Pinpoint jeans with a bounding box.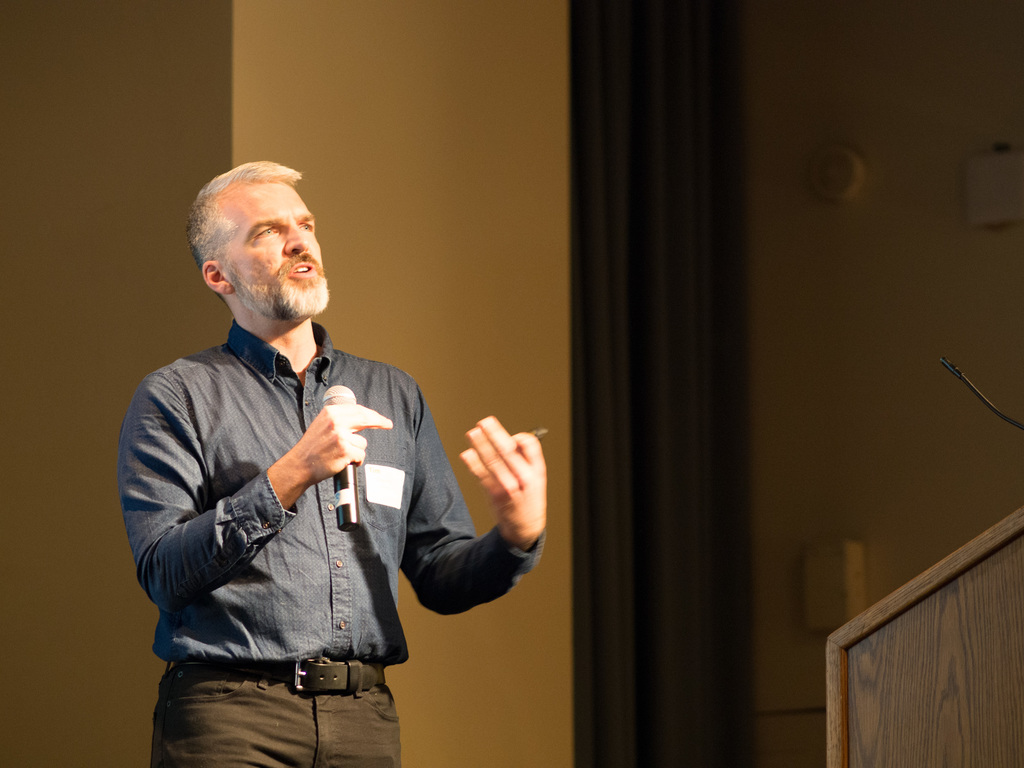
x1=149 y1=653 x2=403 y2=767.
